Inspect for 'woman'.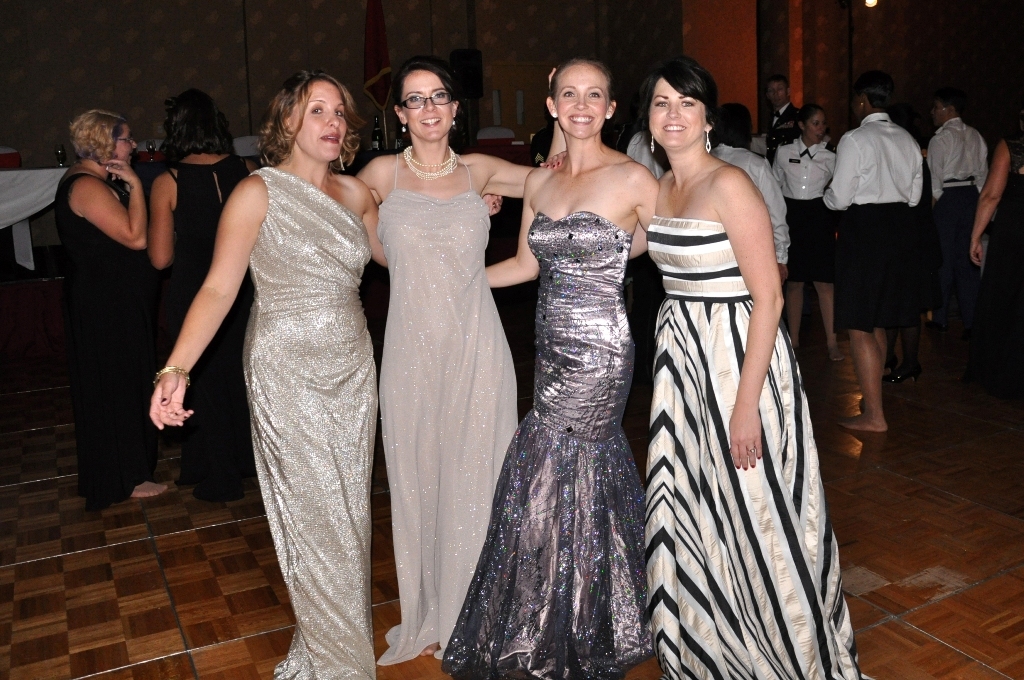
Inspection: bbox=(139, 92, 265, 506).
